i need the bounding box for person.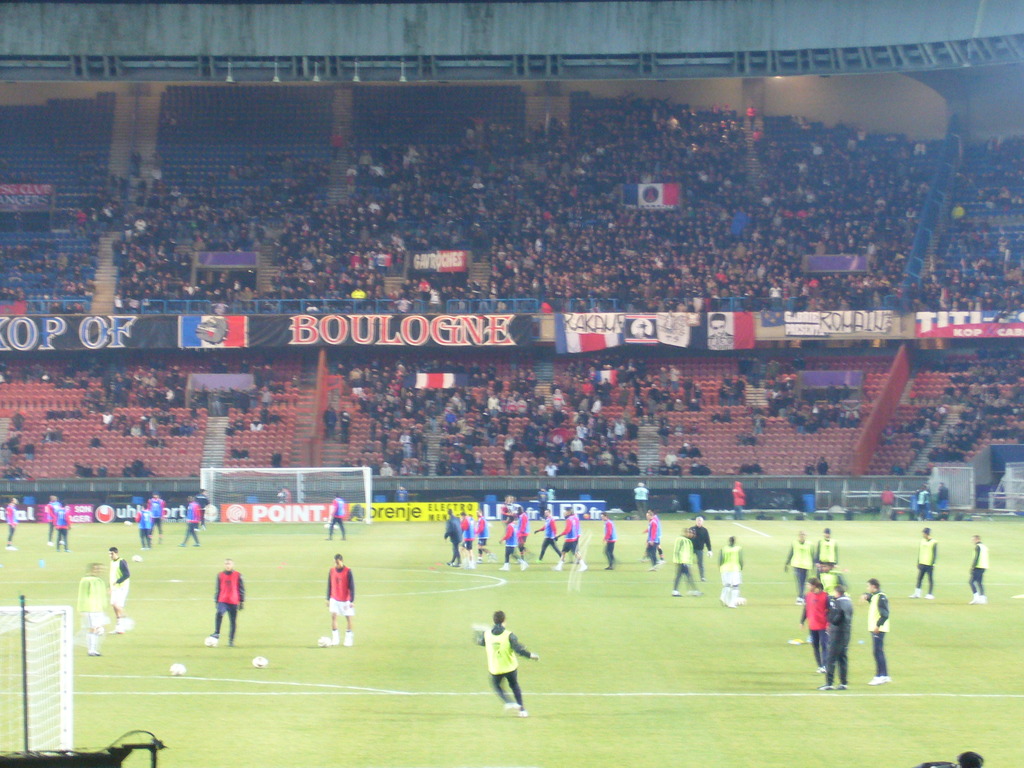
Here it is: 133, 503, 153, 549.
